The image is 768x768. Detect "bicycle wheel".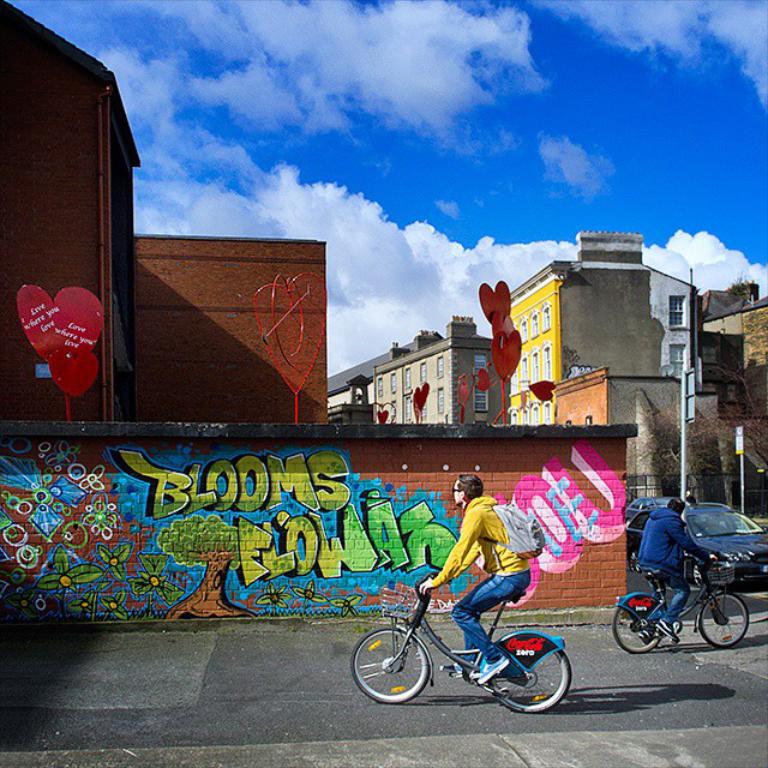
Detection: region(696, 592, 749, 649).
